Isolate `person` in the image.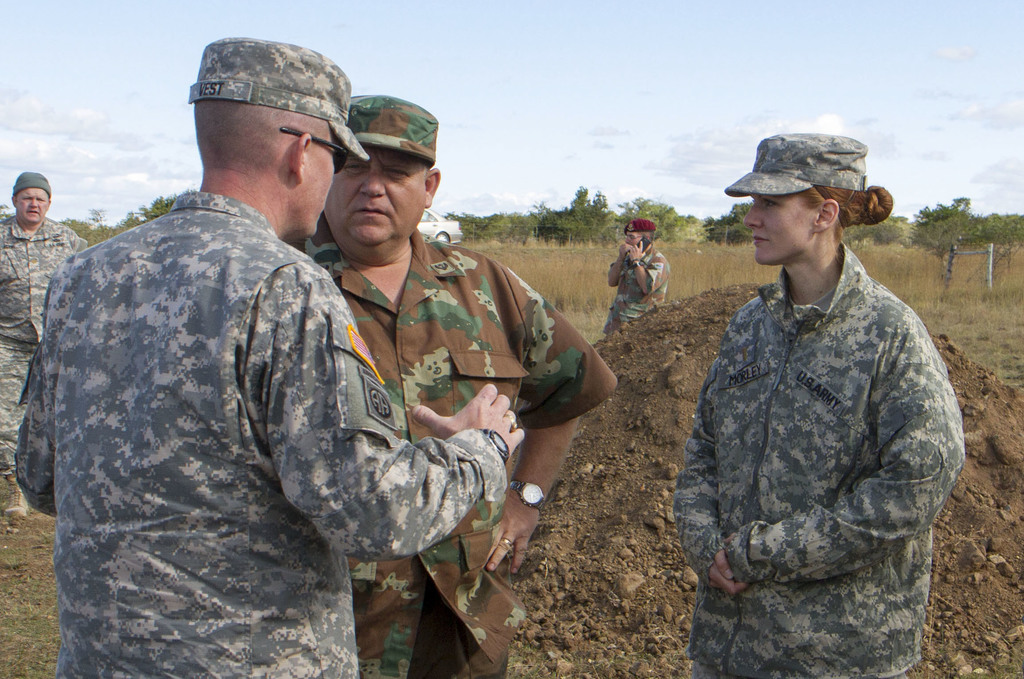
Isolated region: bbox(692, 133, 961, 669).
